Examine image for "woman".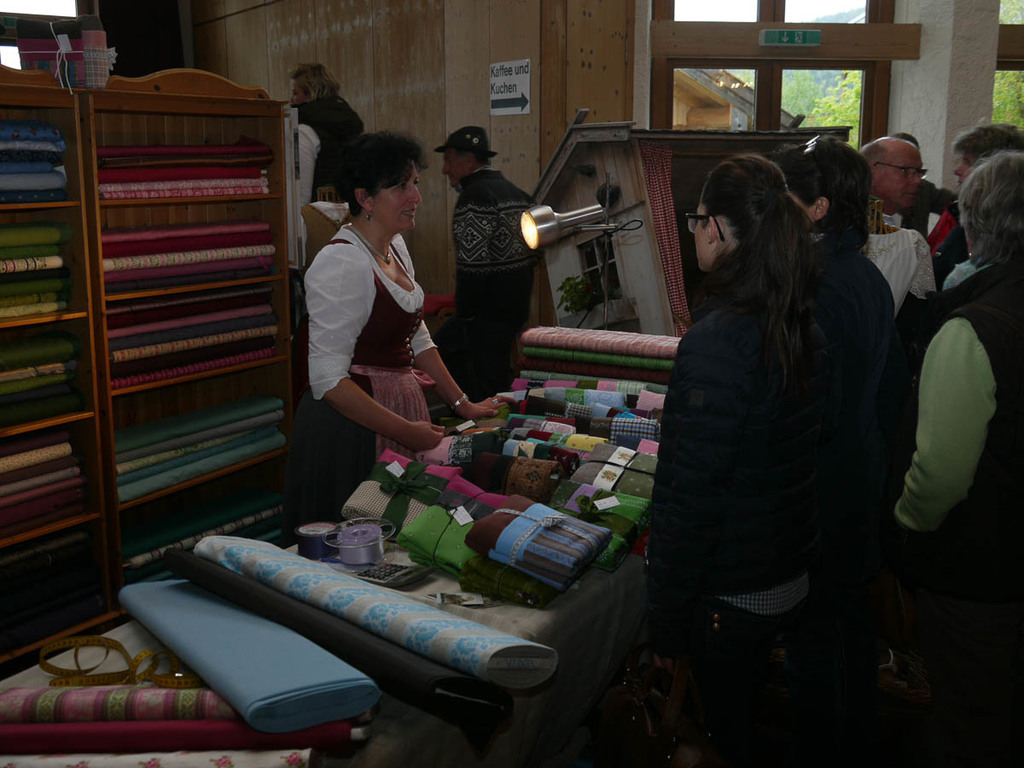
Examination result: select_region(915, 120, 1023, 283).
